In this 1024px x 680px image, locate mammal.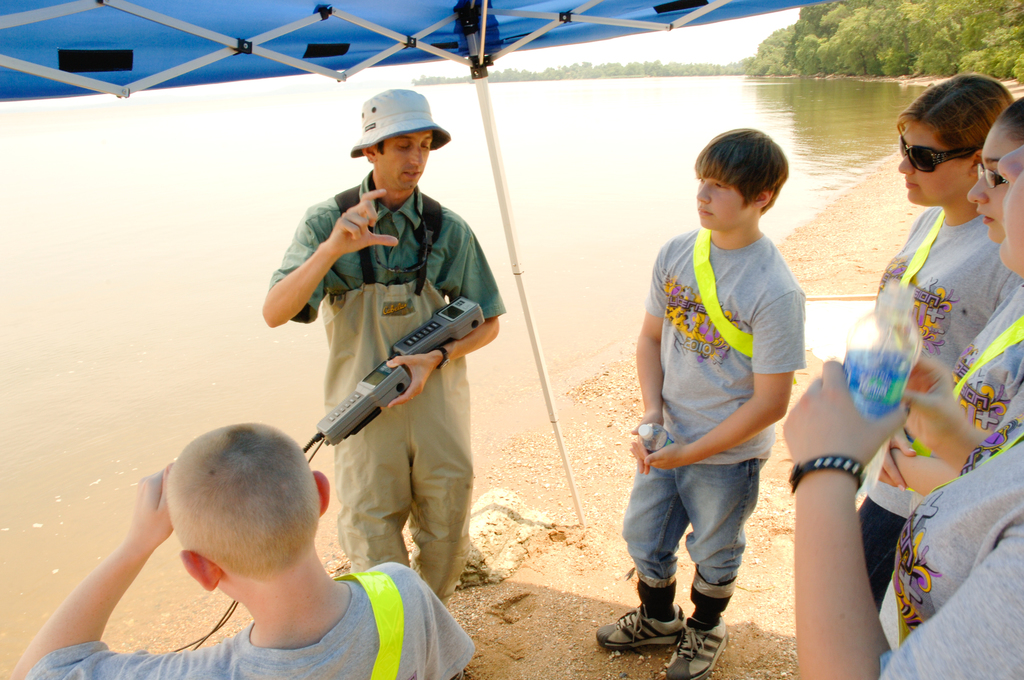
Bounding box: region(620, 154, 826, 613).
